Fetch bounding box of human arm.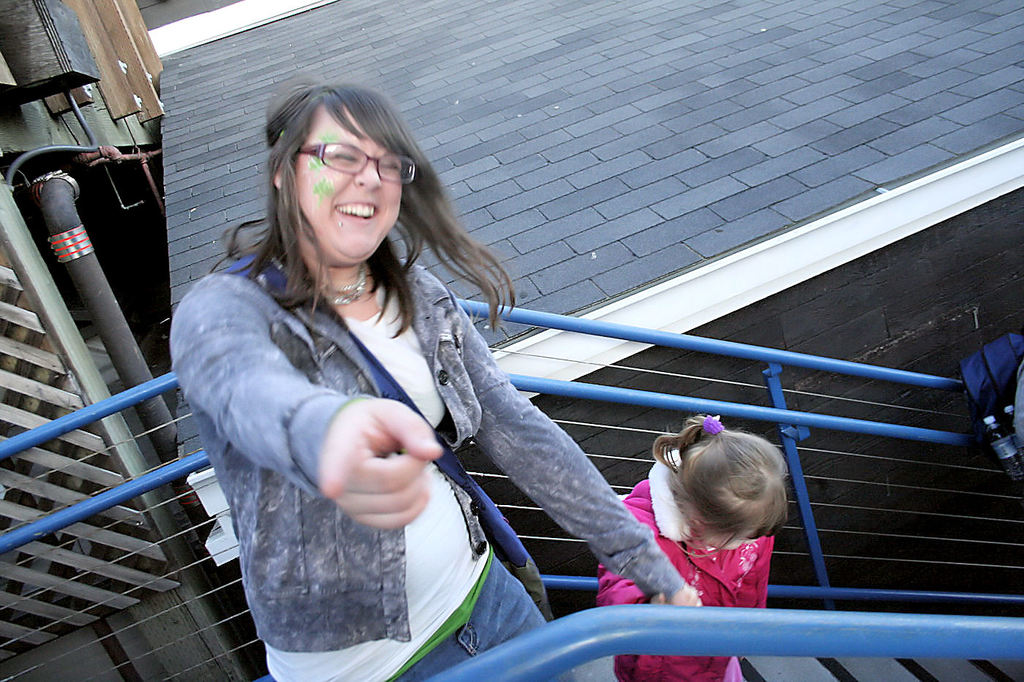
Bbox: x1=756 y1=545 x2=772 y2=613.
